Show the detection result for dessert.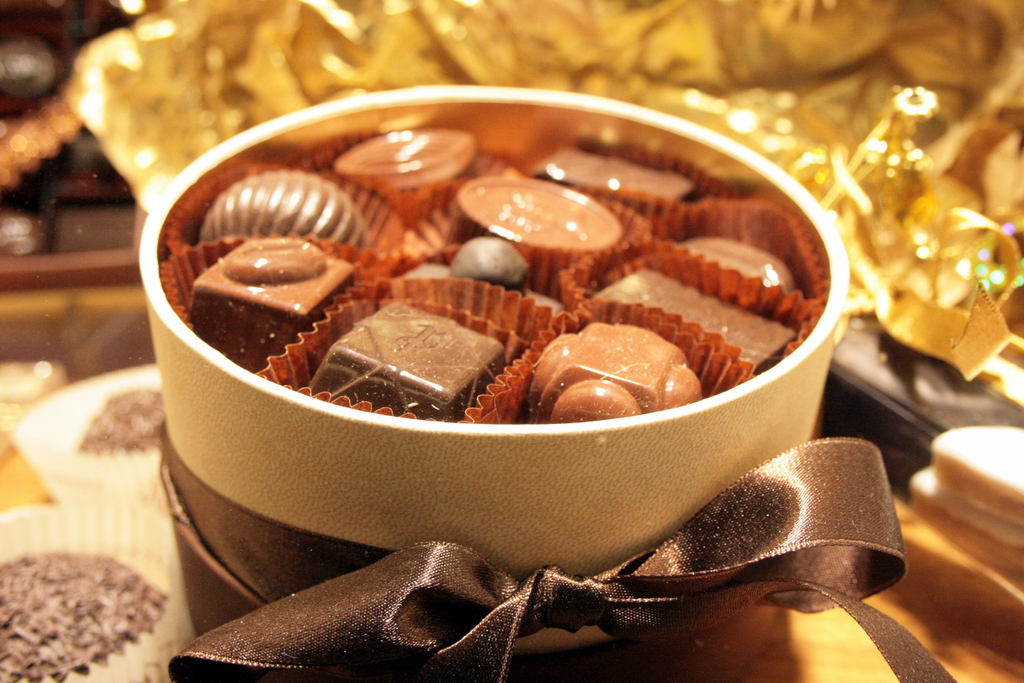
x1=595, y1=272, x2=792, y2=374.
